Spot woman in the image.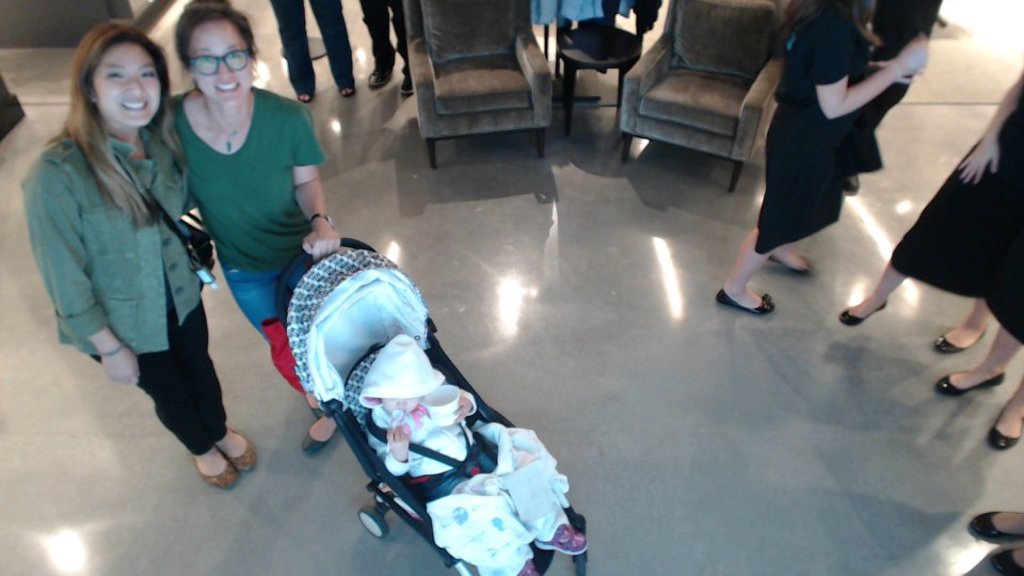
woman found at bbox(941, 262, 1023, 453).
